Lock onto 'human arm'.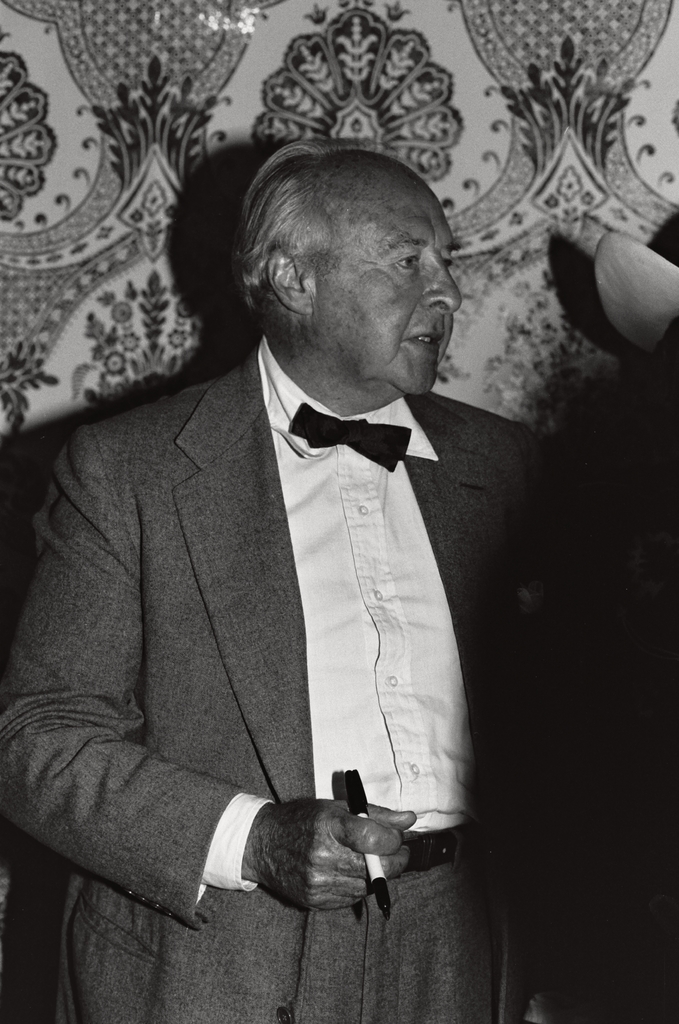
Locked: x1=0 y1=428 x2=415 y2=910.
